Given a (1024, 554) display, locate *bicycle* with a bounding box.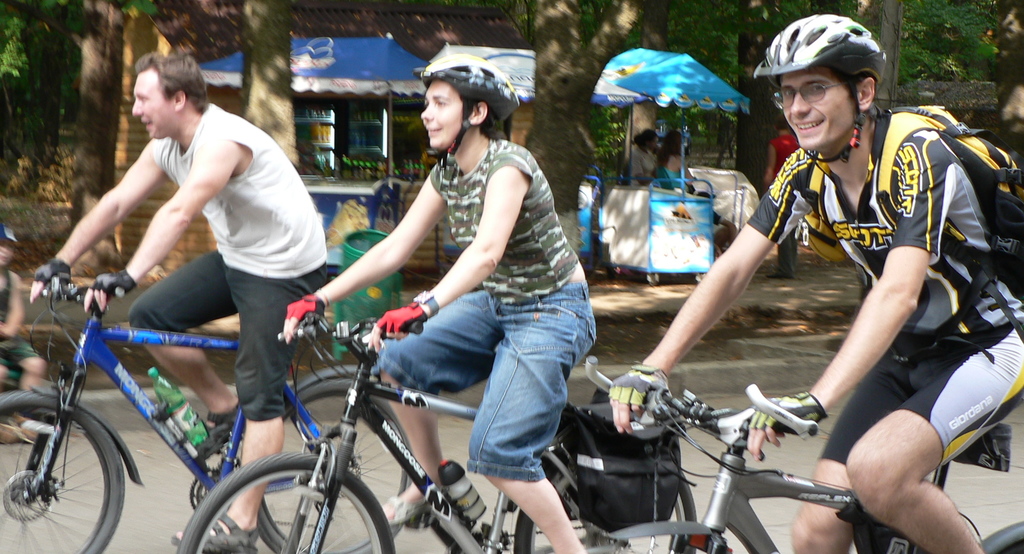
Located: (590,357,1023,553).
